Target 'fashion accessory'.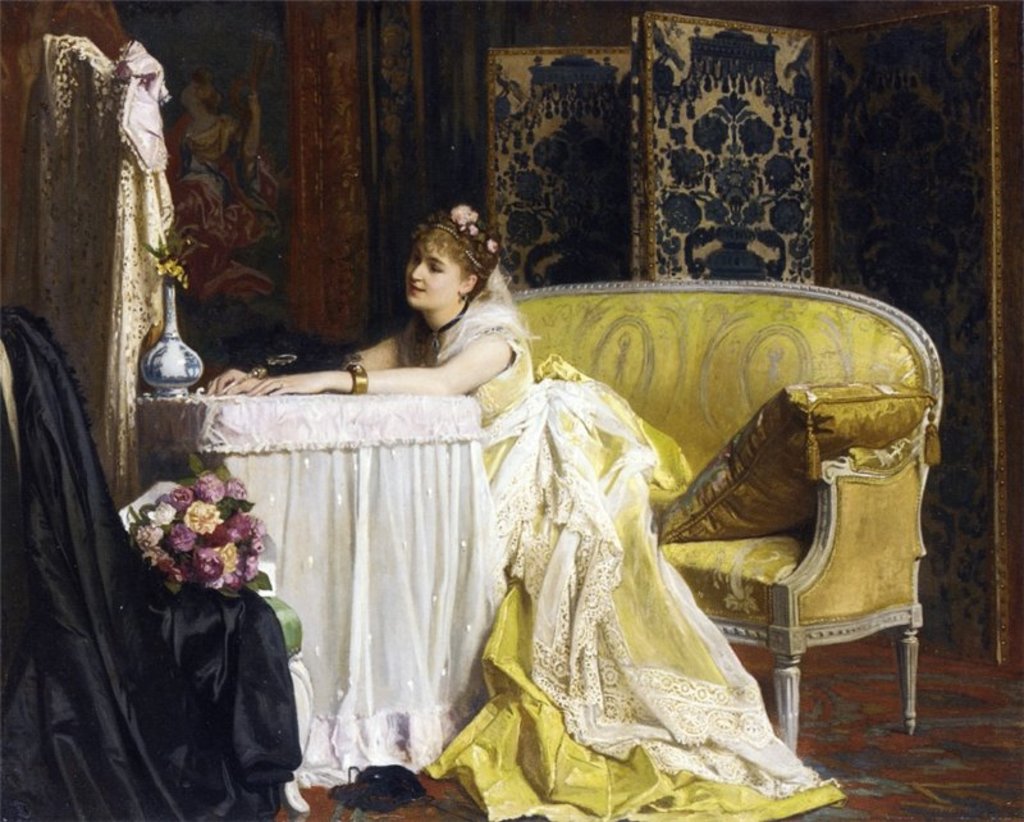
Target region: BBox(428, 302, 468, 350).
